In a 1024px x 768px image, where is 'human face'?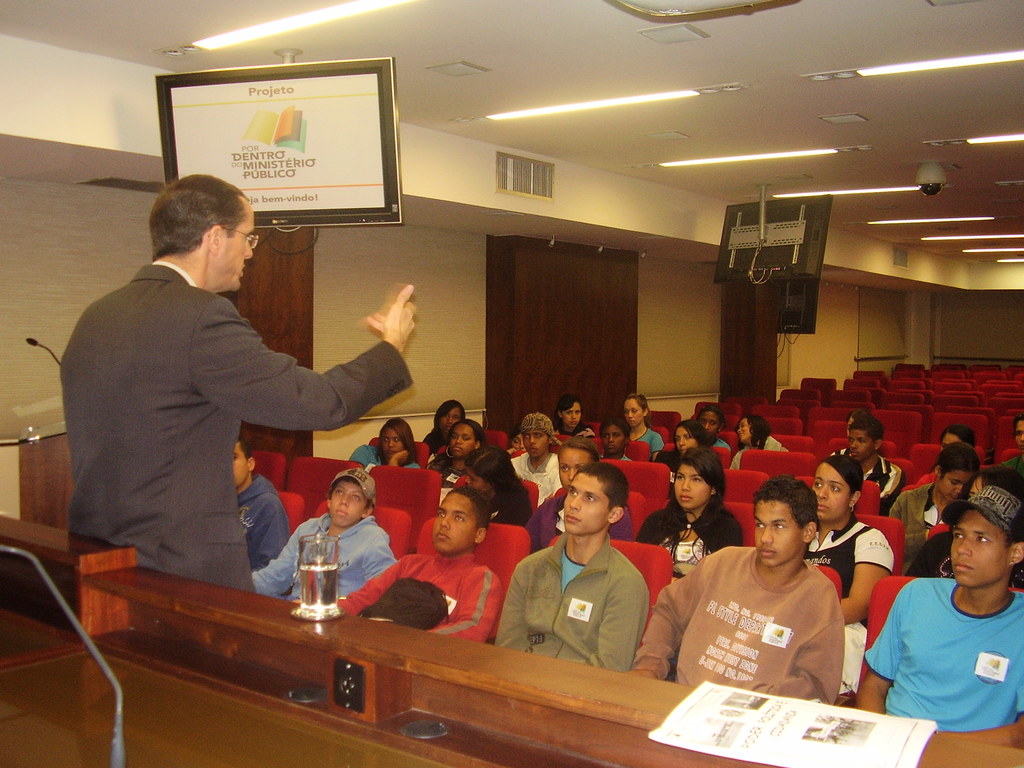
(x1=557, y1=449, x2=589, y2=488).
